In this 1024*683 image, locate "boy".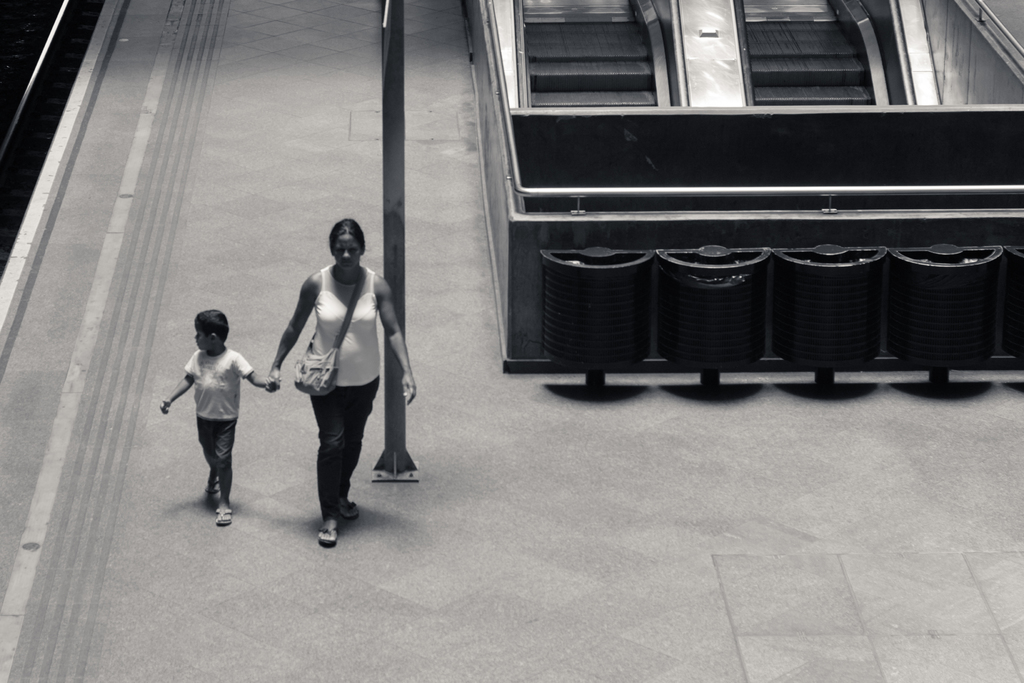
Bounding box: crop(150, 302, 260, 522).
